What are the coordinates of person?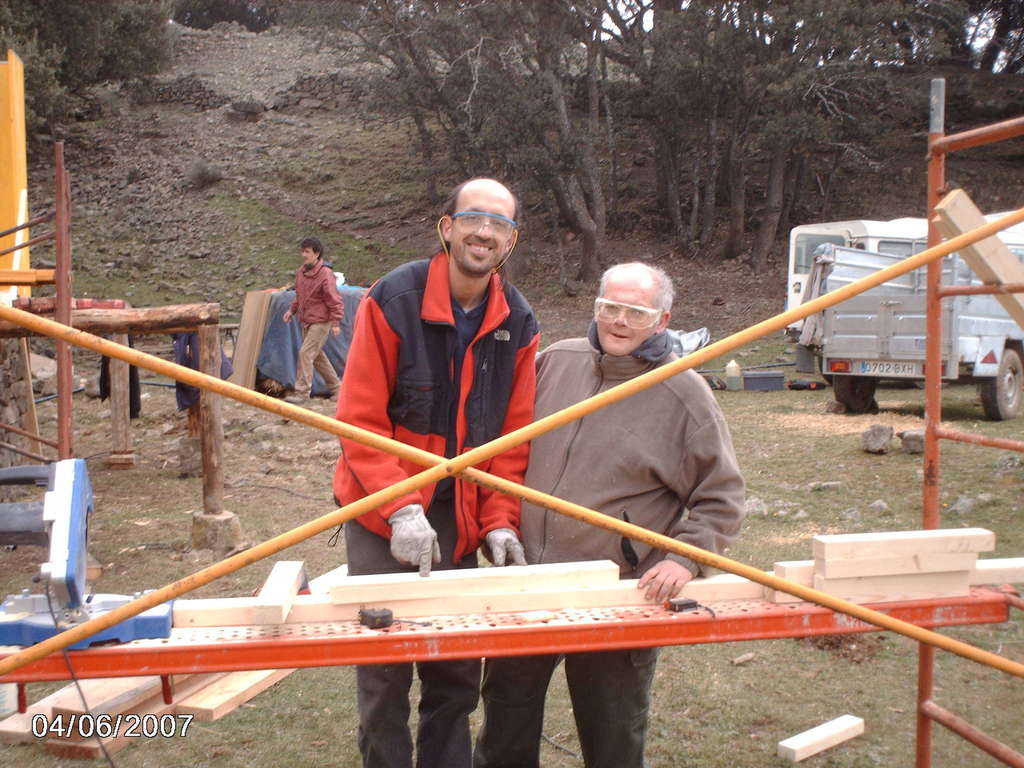
detection(305, 189, 564, 585).
